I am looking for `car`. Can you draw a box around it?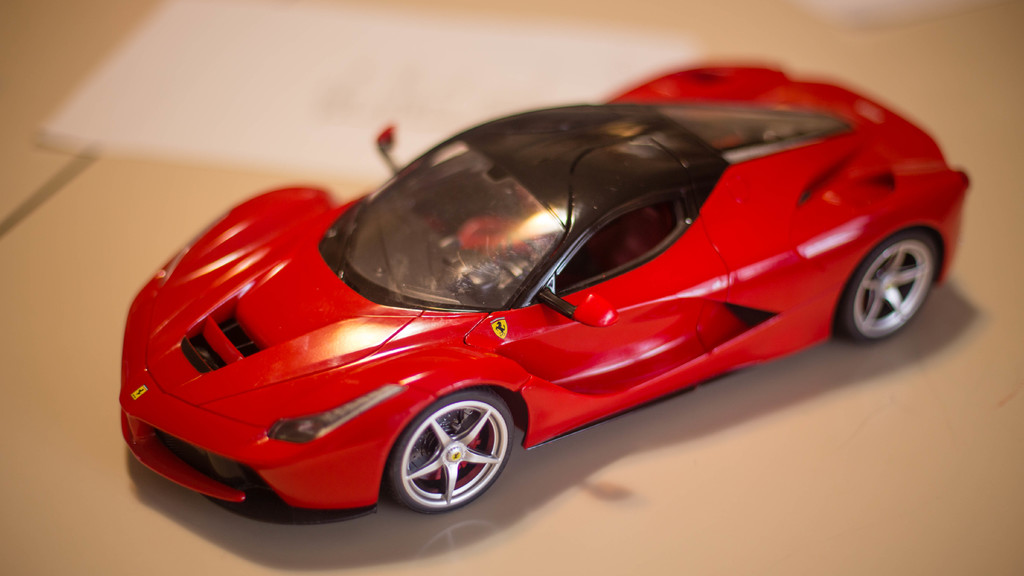
Sure, the bounding box is l=119, t=72, r=952, b=531.
